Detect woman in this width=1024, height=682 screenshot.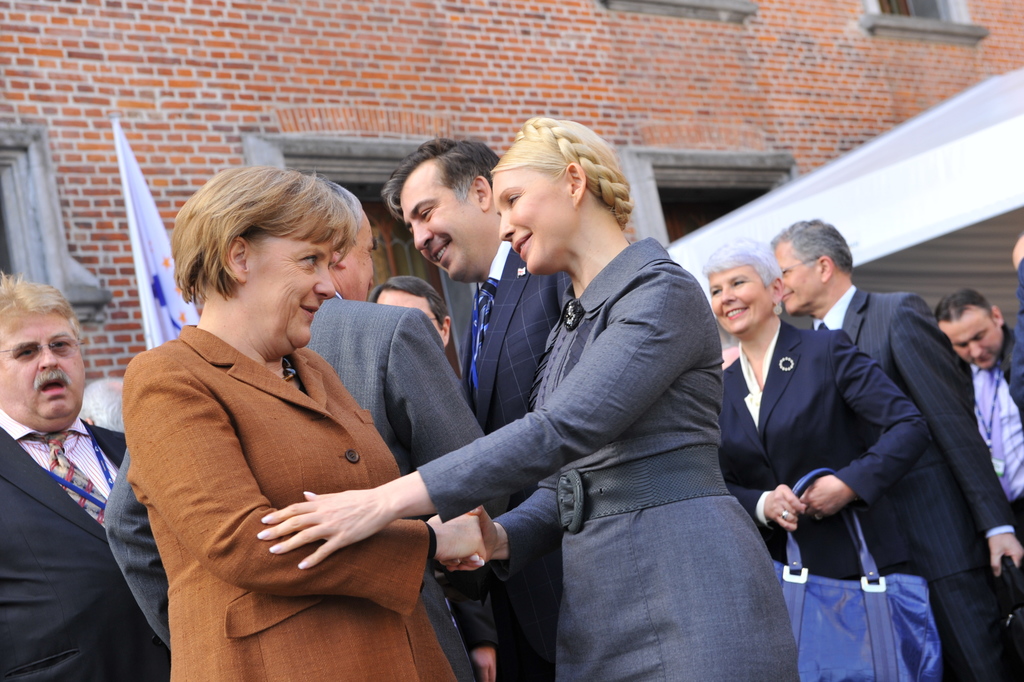
Detection: 111, 158, 469, 681.
